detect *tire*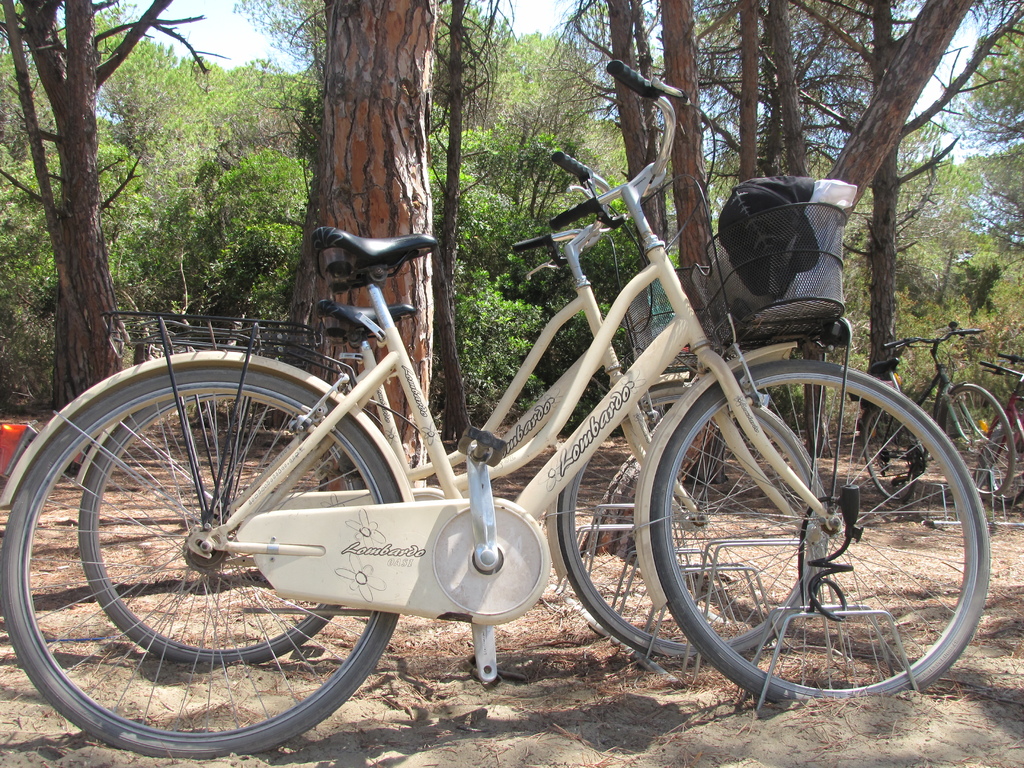
[x1=77, y1=397, x2=362, y2=662]
